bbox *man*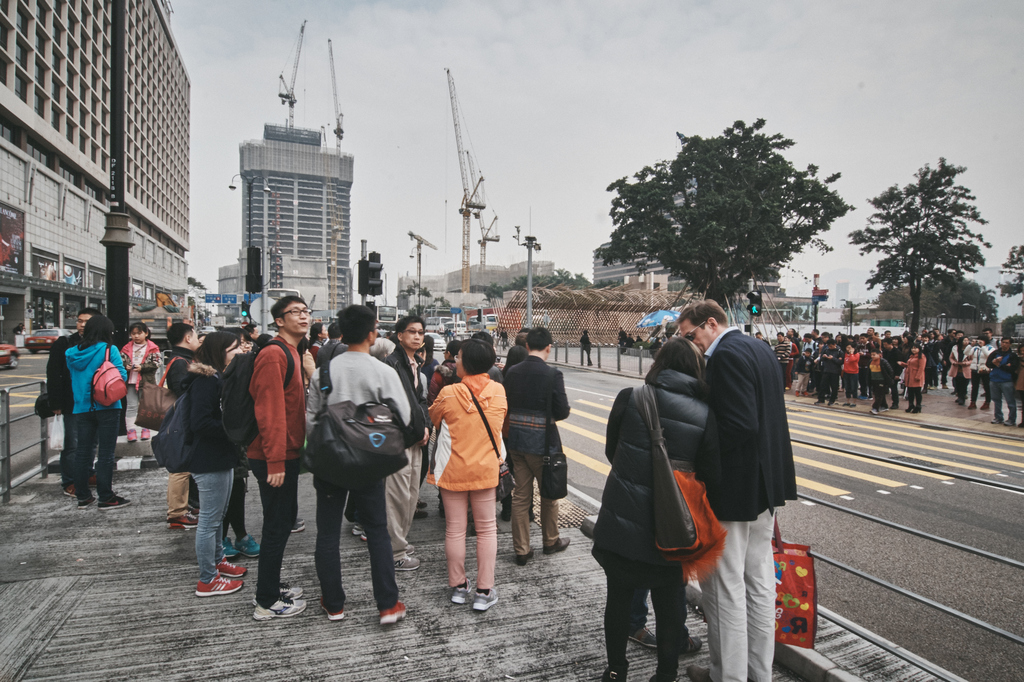
detection(675, 299, 797, 681)
